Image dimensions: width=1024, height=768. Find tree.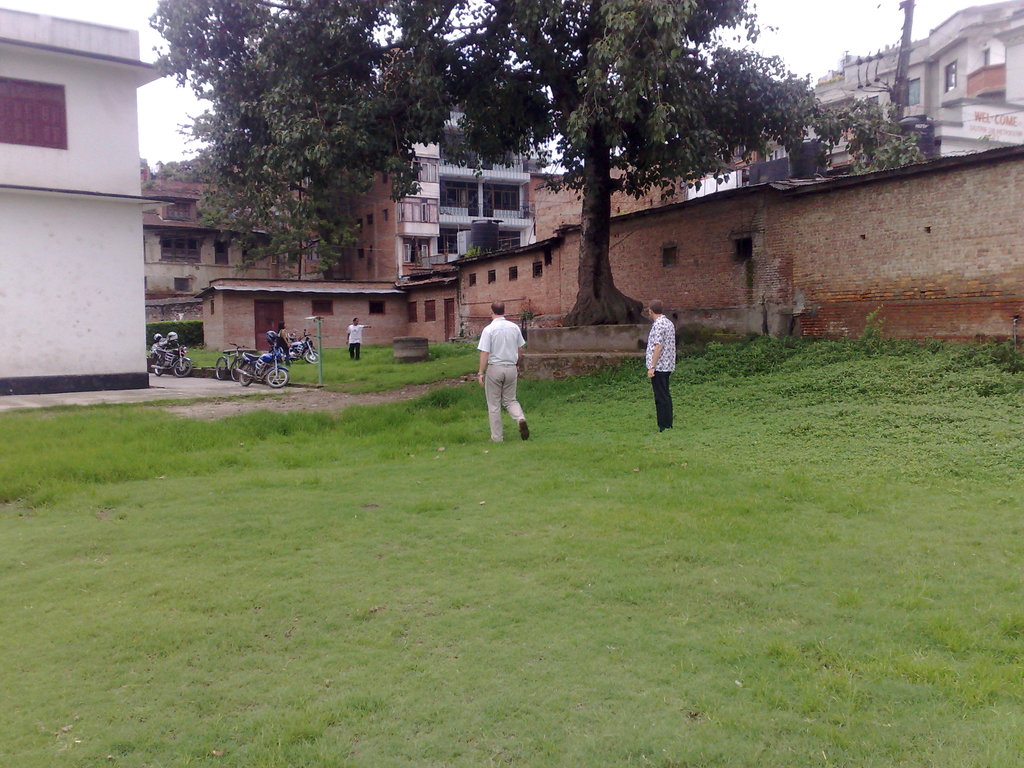
124,0,312,184.
